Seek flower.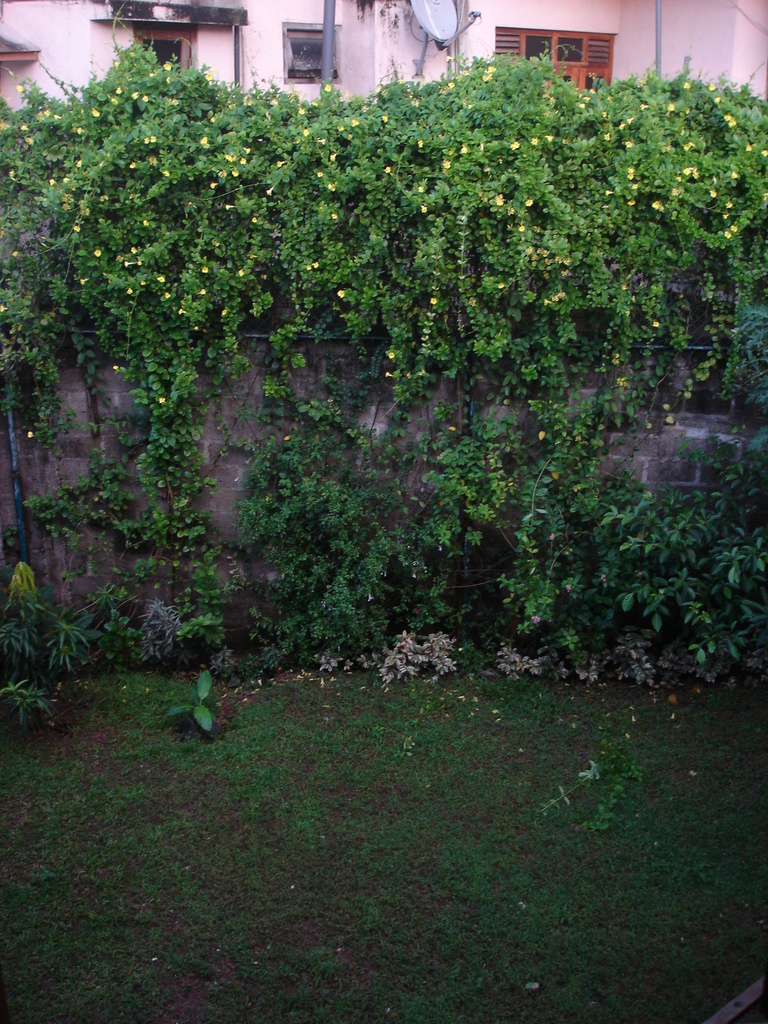
132/92/137/99.
